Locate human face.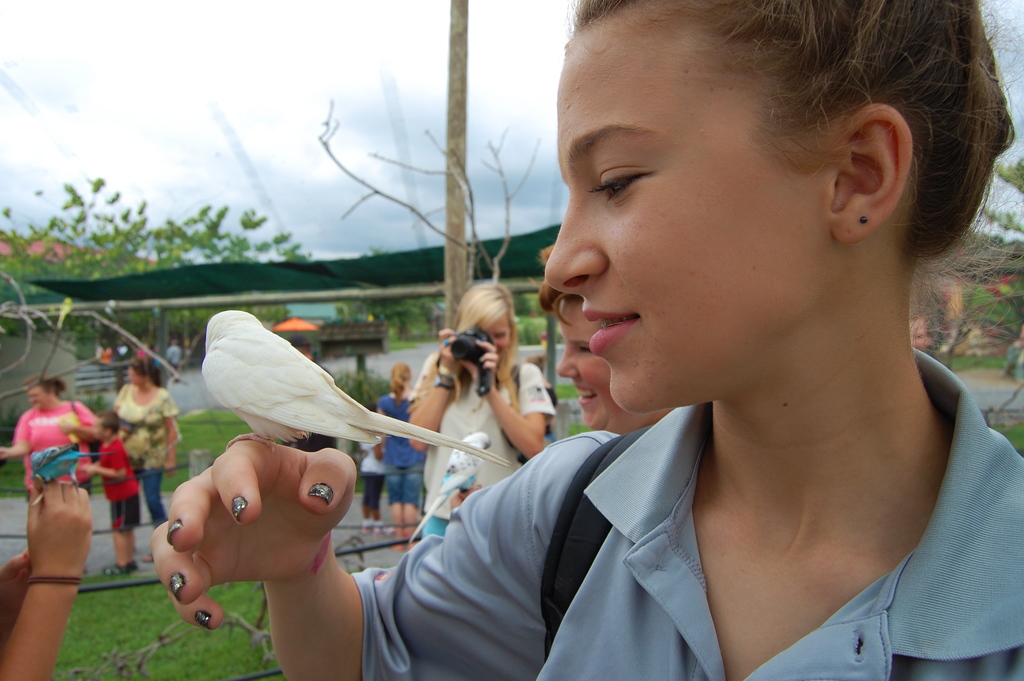
Bounding box: x1=483, y1=311, x2=508, y2=360.
